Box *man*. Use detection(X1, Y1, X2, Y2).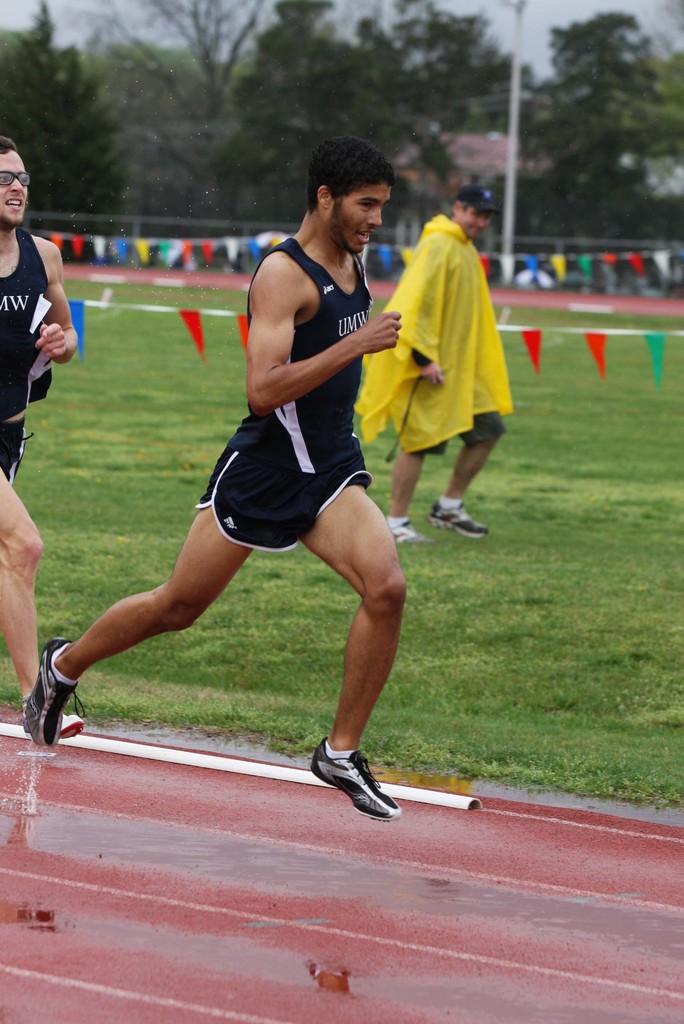
detection(22, 134, 418, 824).
